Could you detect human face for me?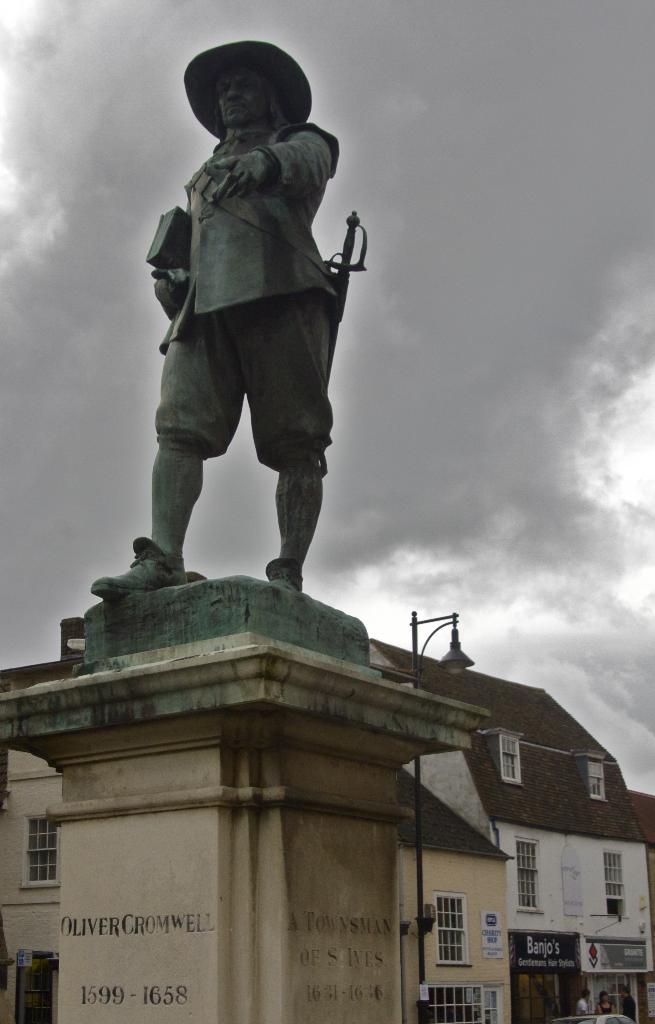
Detection result: [x1=215, y1=61, x2=269, y2=127].
